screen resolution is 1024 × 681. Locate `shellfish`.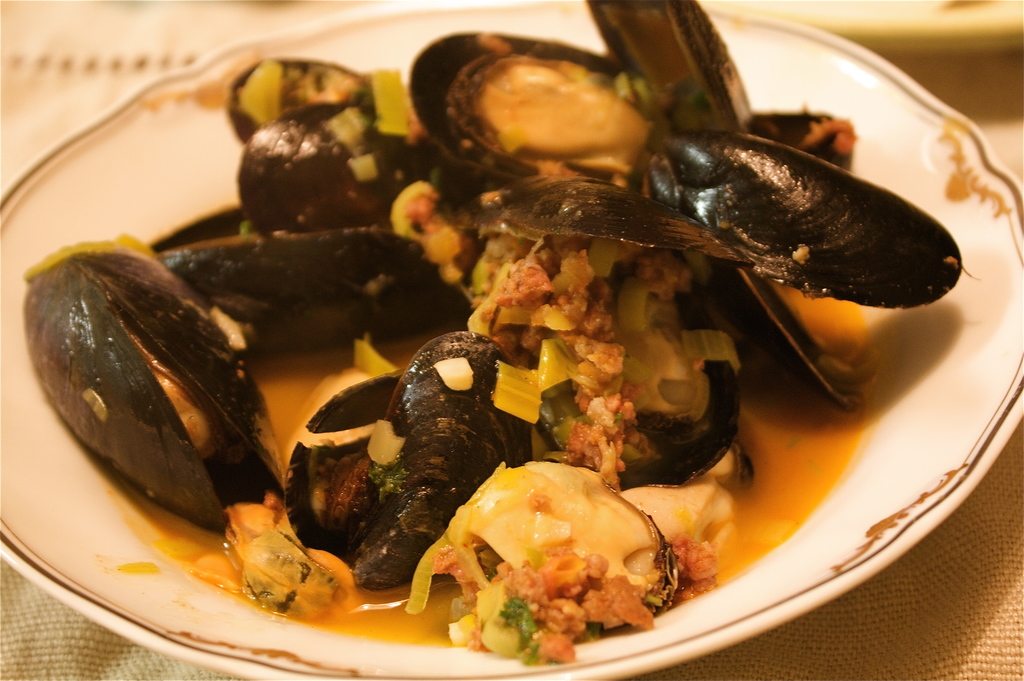
[left=26, top=234, right=294, bottom=546].
